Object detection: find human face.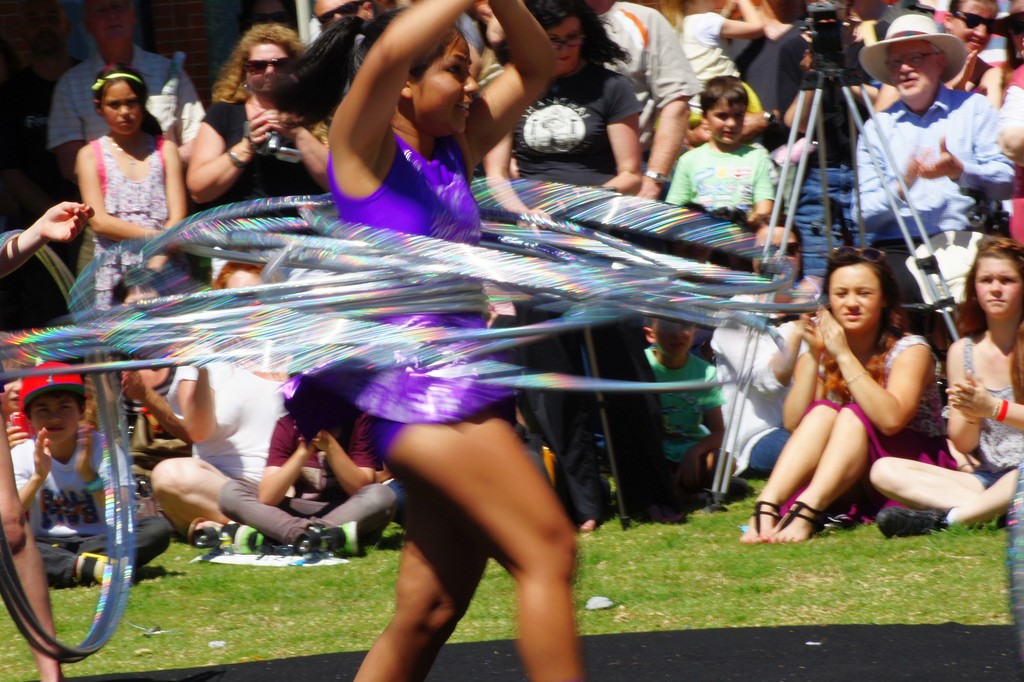
<box>243,42,289,94</box>.
